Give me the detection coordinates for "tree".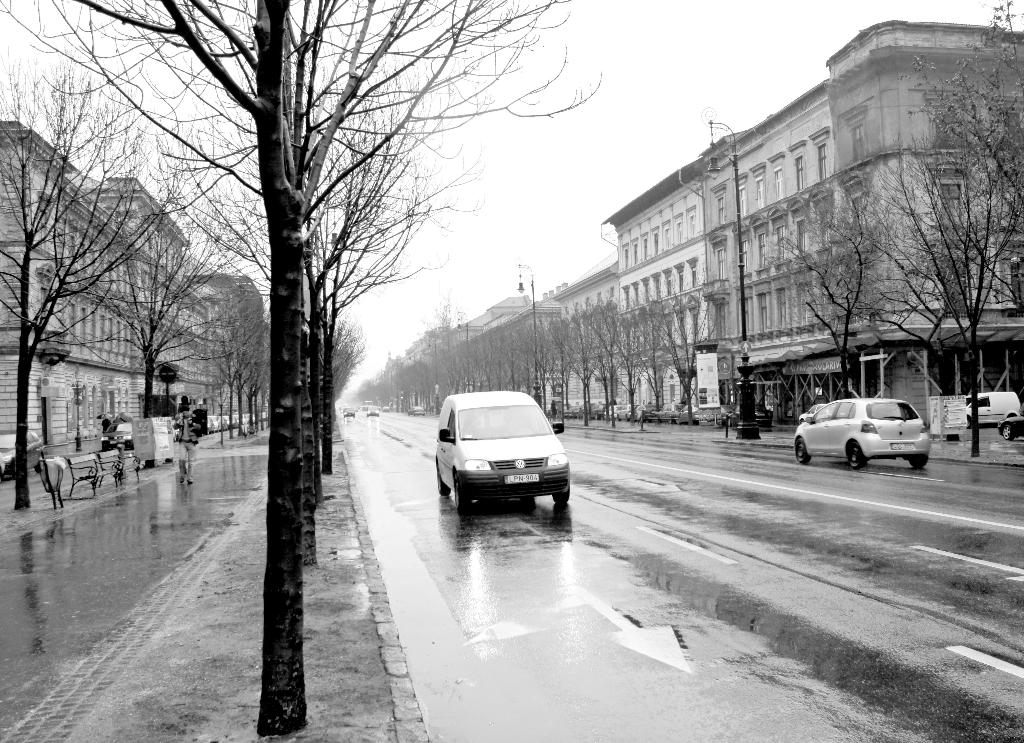
box=[759, 163, 927, 397].
